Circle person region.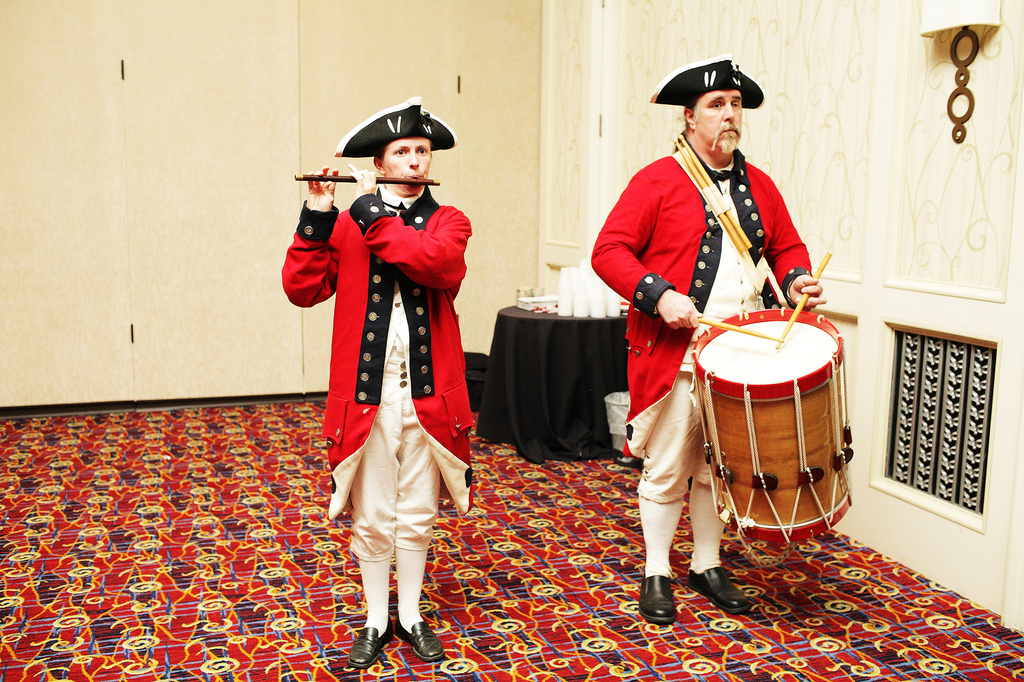
Region: <region>299, 99, 490, 664</region>.
